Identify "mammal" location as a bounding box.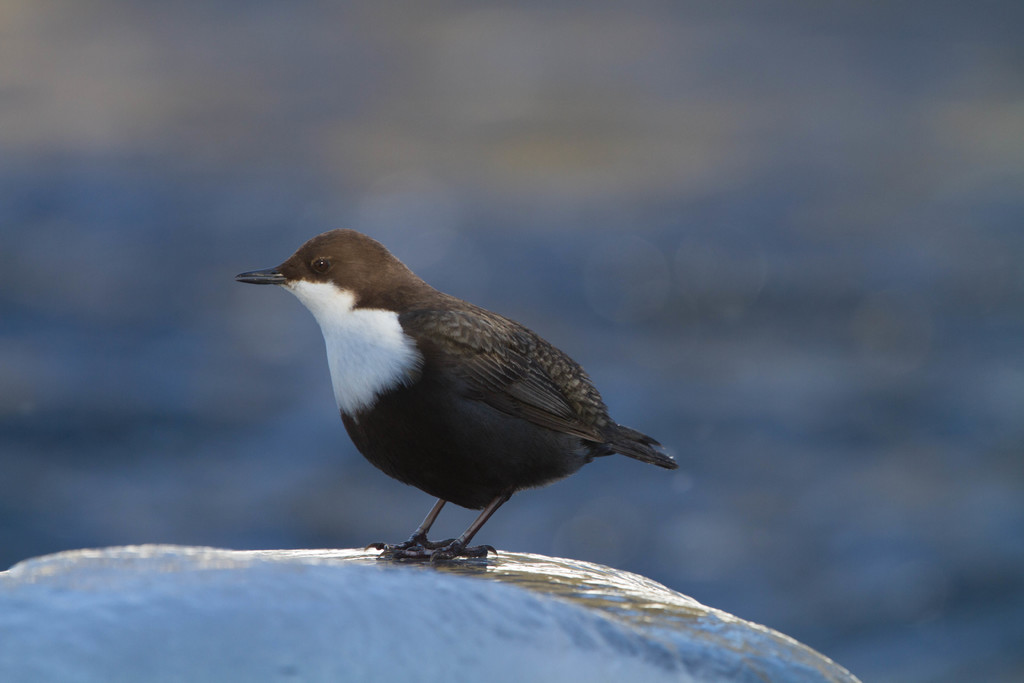
[215, 190, 701, 604].
